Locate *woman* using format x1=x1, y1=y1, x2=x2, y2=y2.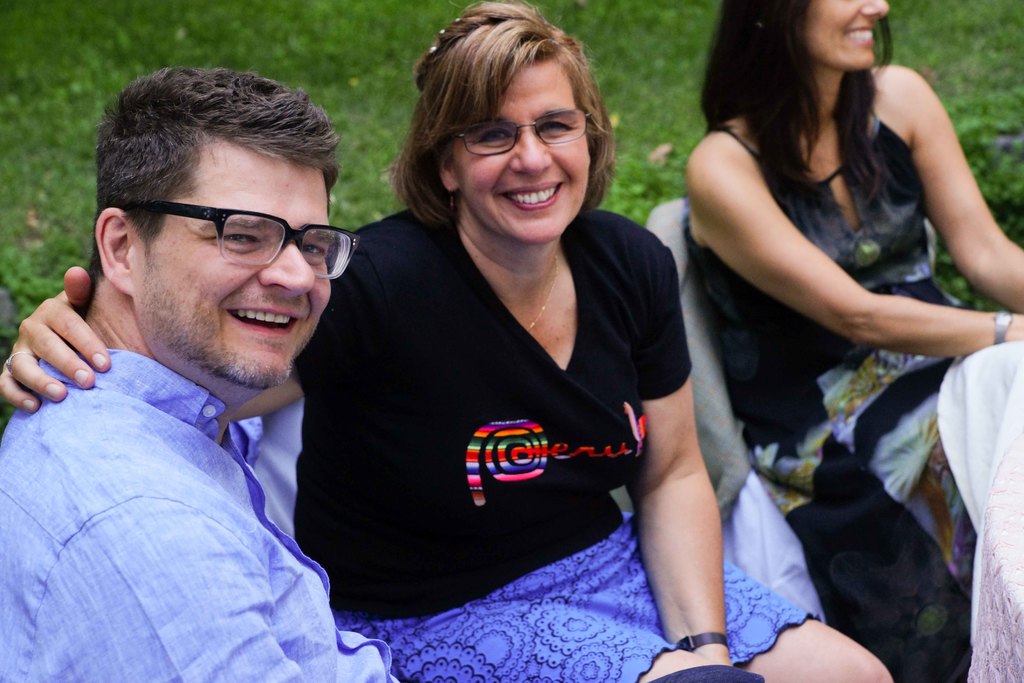
x1=687, y1=0, x2=1023, y2=682.
